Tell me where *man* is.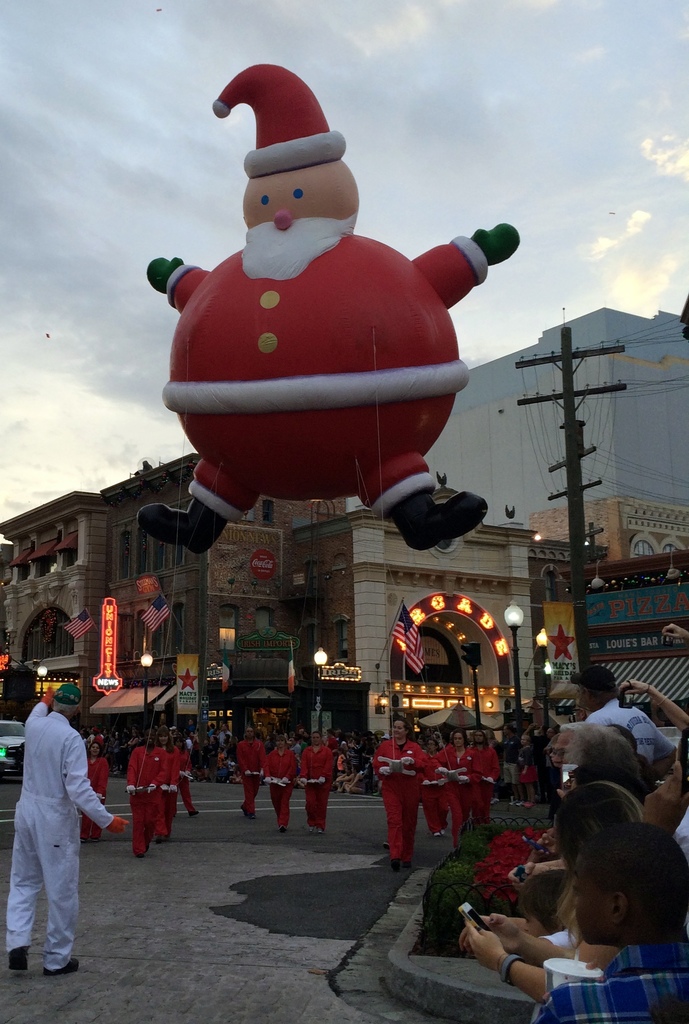
*man* is at crop(207, 721, 216, 735).
